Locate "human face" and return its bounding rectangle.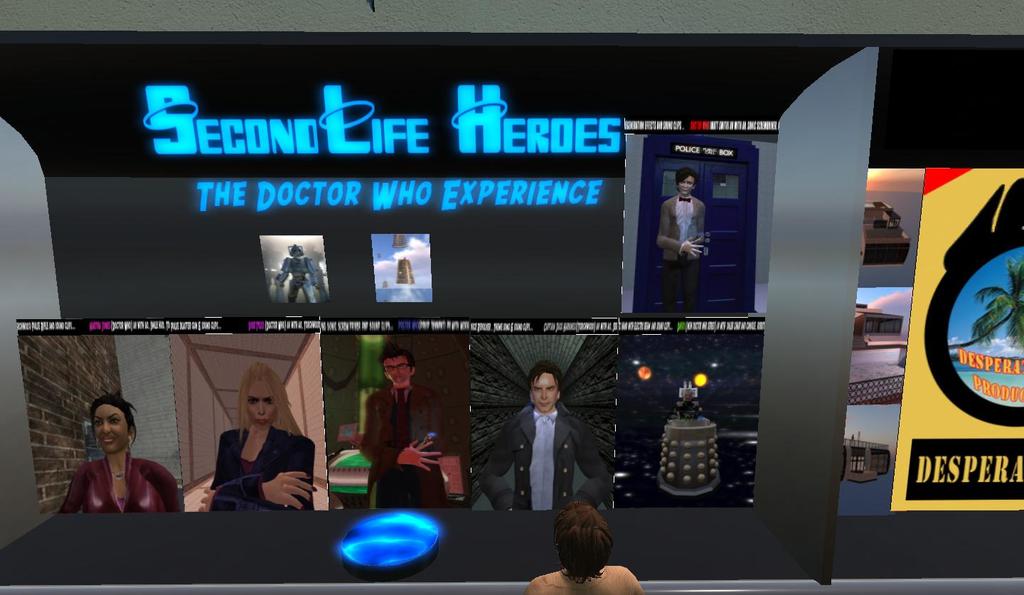
BBox(533, 372, 558, 409).
